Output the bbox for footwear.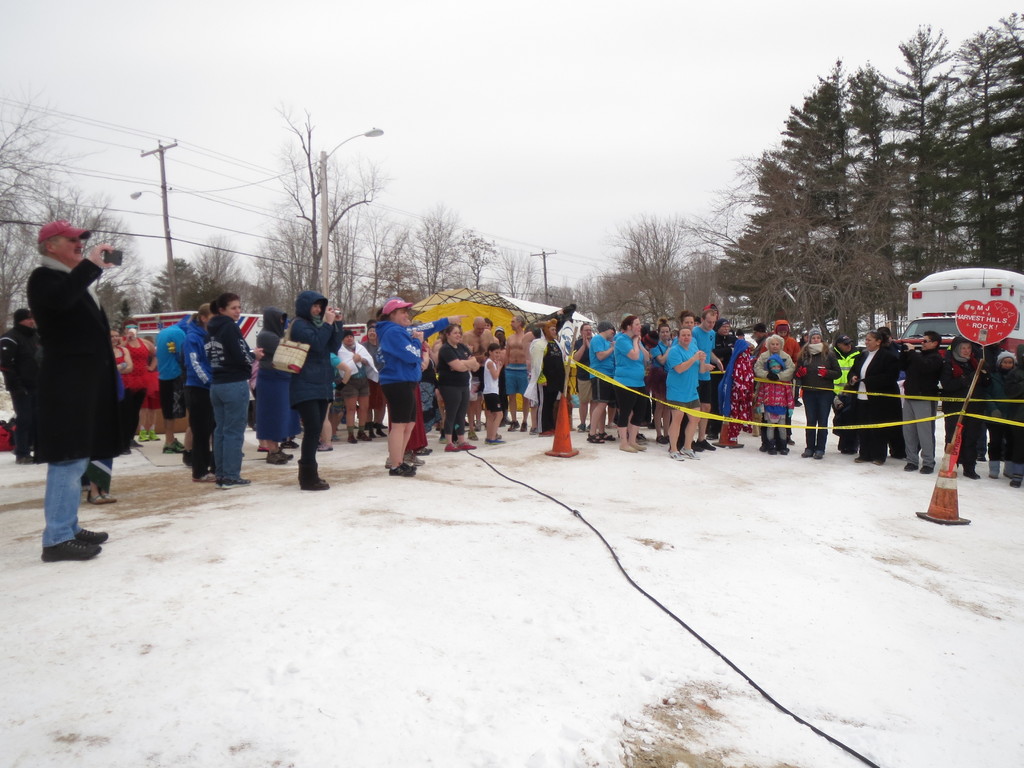
<box>346,431,356,445</box>.
